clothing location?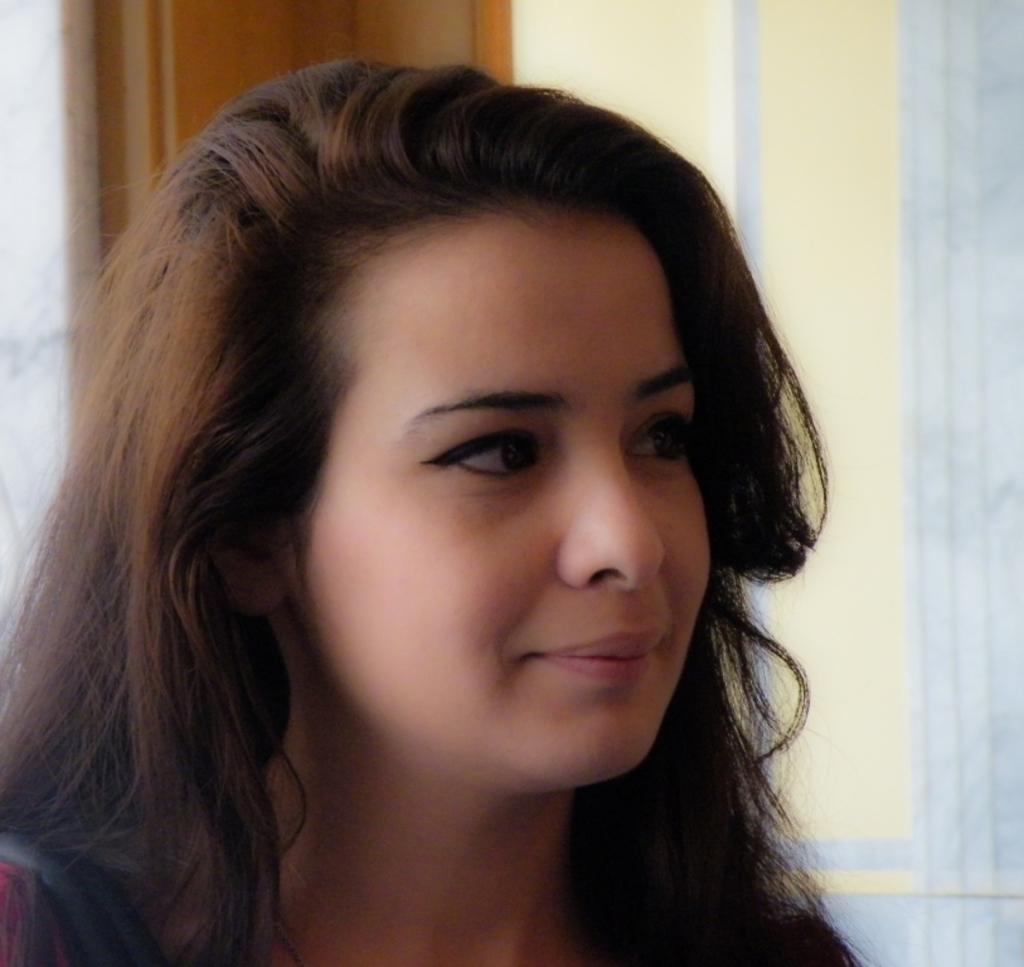
[0, 831, 850, 966]
